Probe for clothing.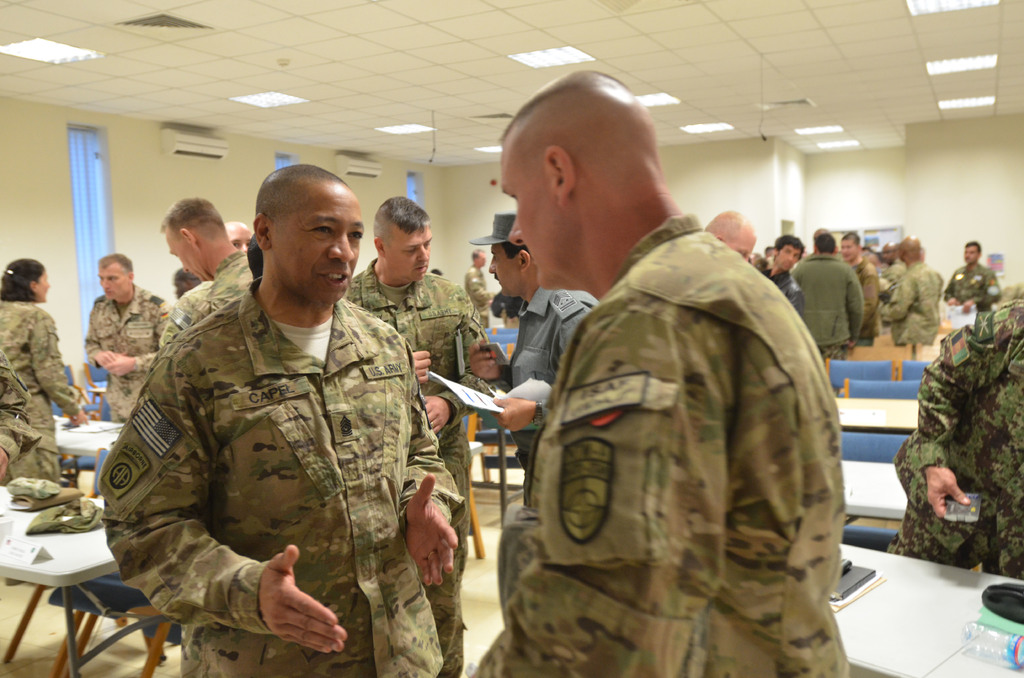
Probe result: pyautogui.locateOnScreen(99, 275, 469, 677).
